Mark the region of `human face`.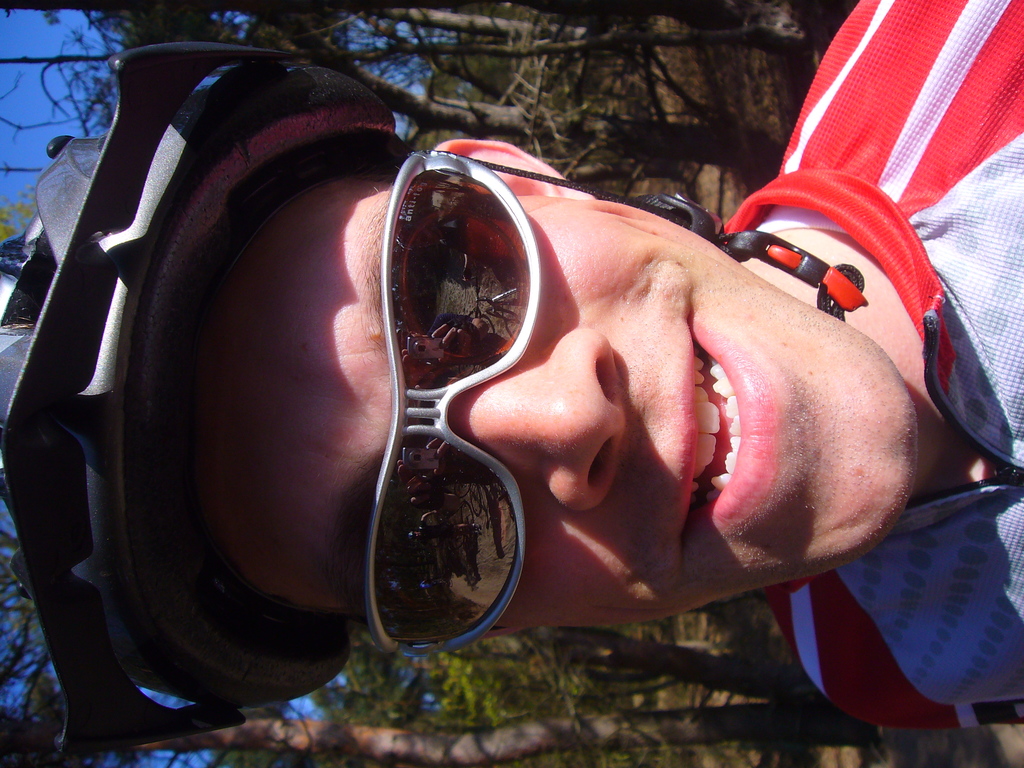
Region: {"left": 188, "top": 195, "right": 916, "bottom": 643}.
